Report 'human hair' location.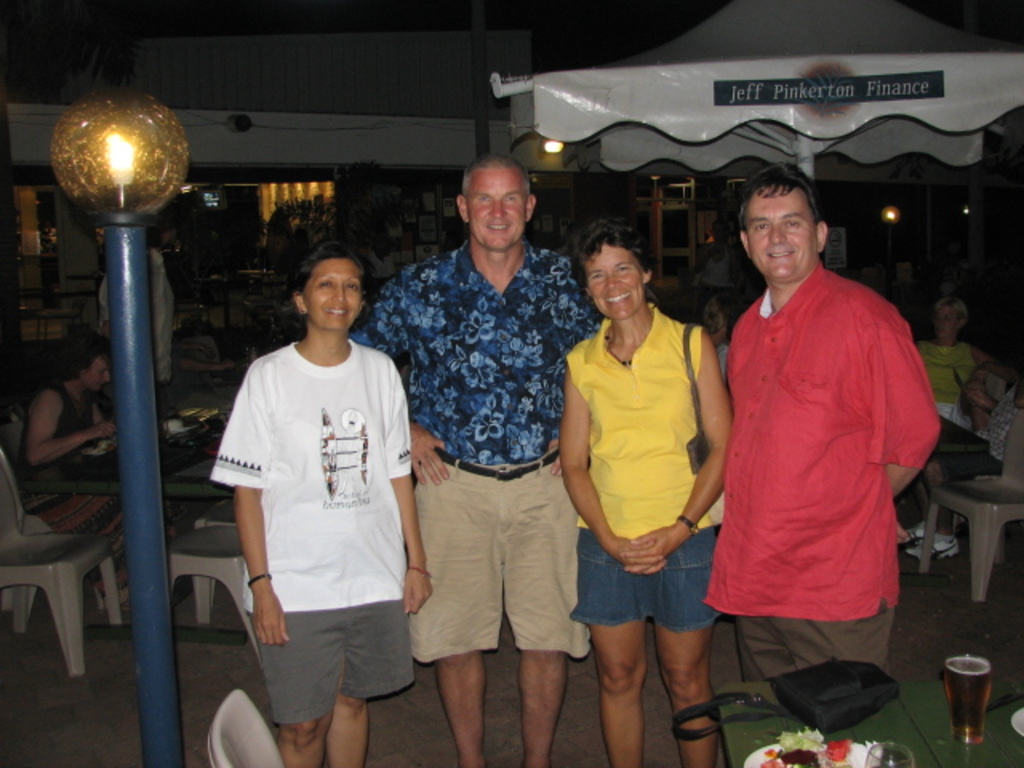
Report: l=56, t=331, r=110, b=382.
